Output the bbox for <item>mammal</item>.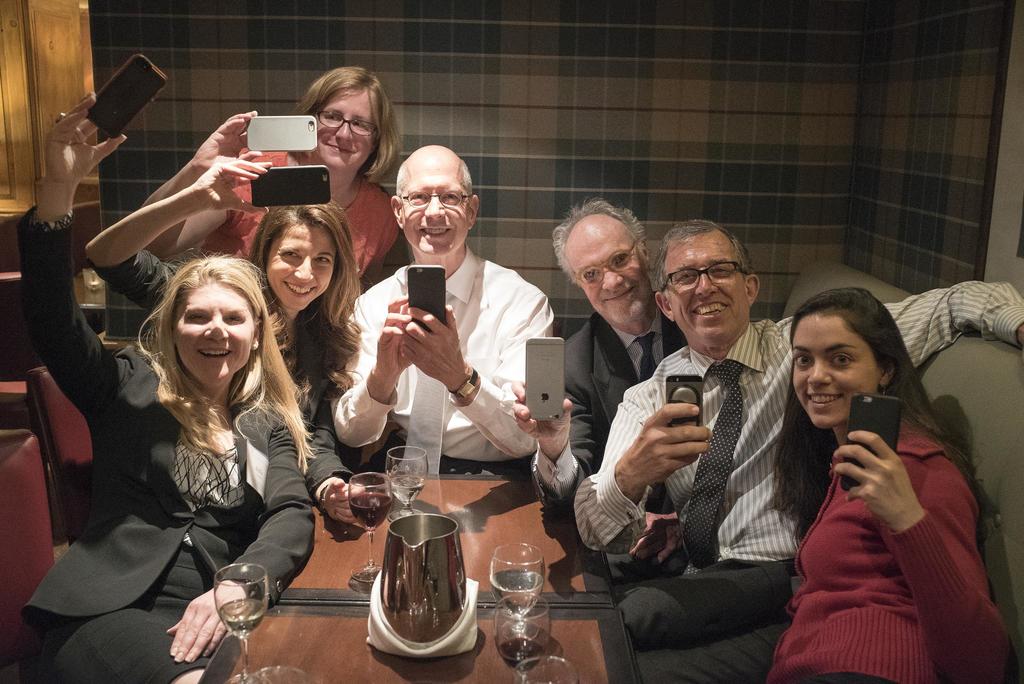
rect(92, 193, 367, 370).
